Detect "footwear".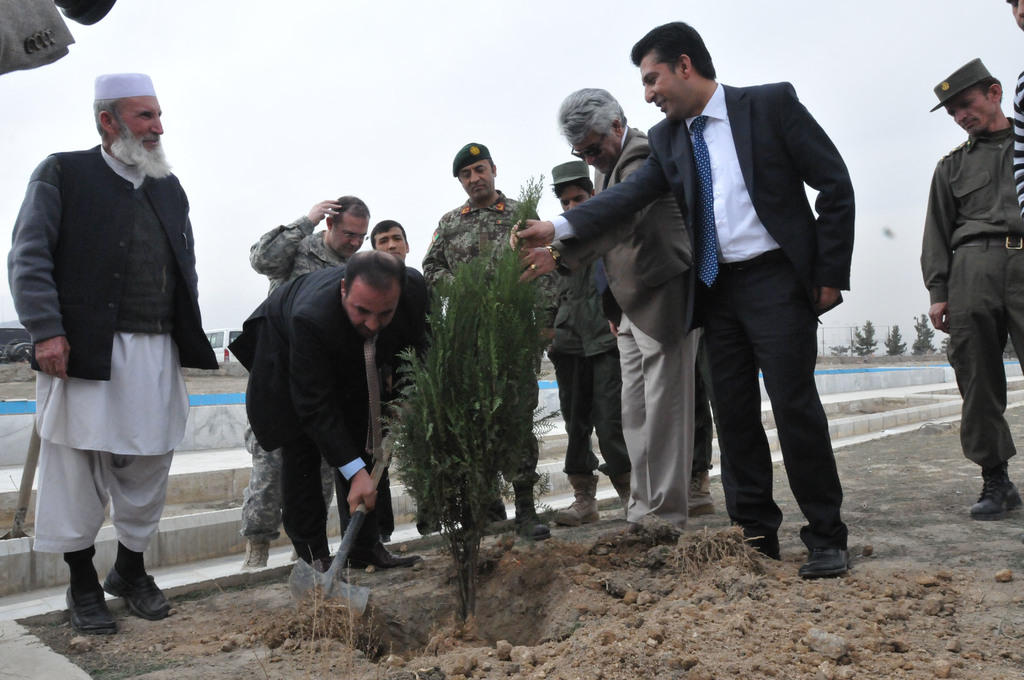
Detected at [x1=102, y1=563, x2=171, y2=624].
